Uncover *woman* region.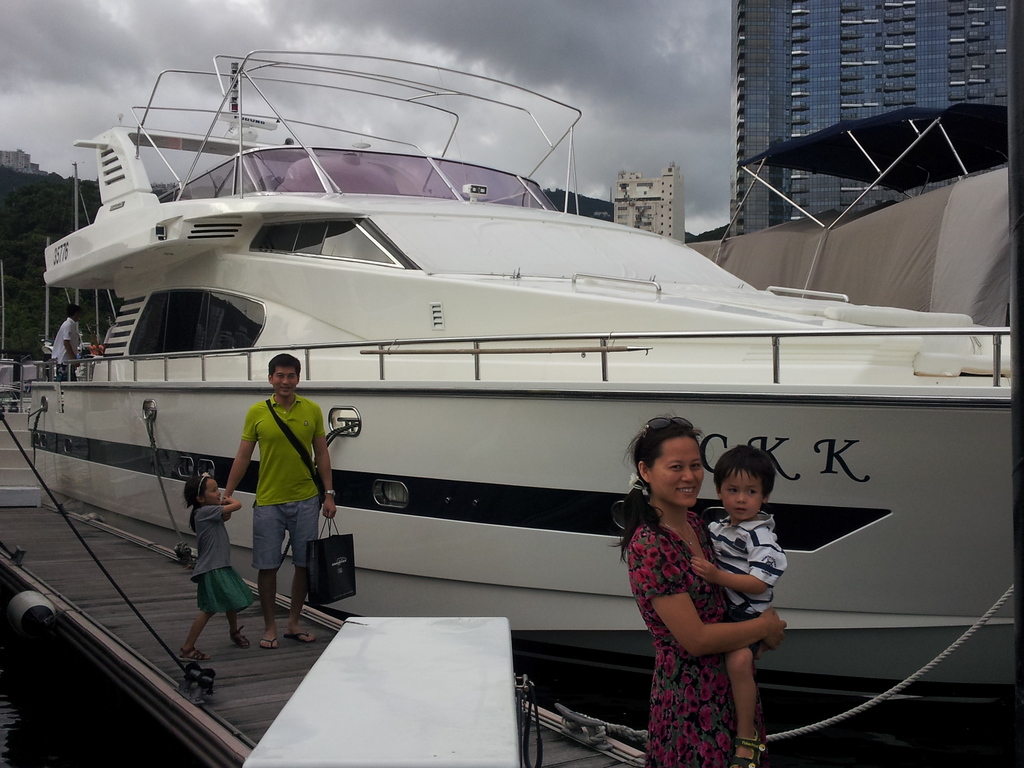
Uncovered: 622,411,784,767.
